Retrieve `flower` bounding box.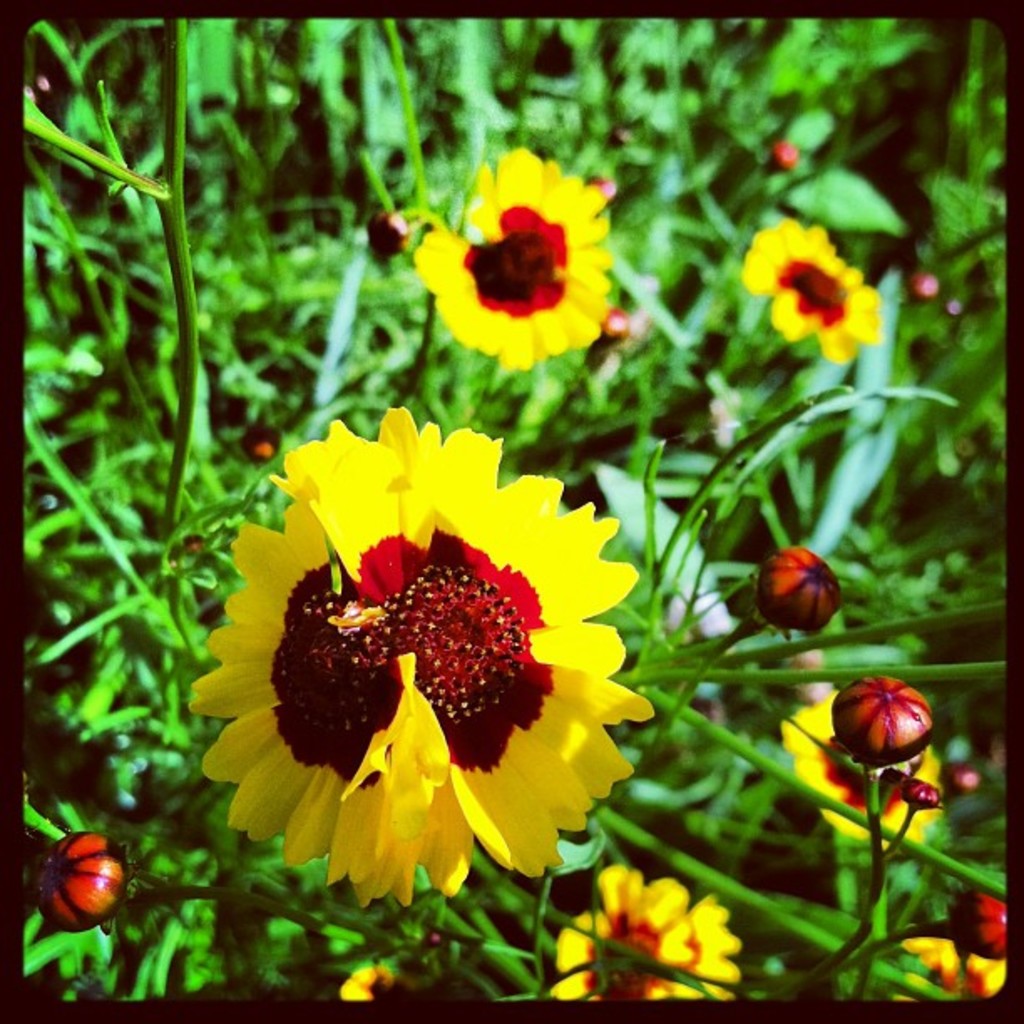
Bounding box: (x1=33, y1=832, x2=127, y2=937).
